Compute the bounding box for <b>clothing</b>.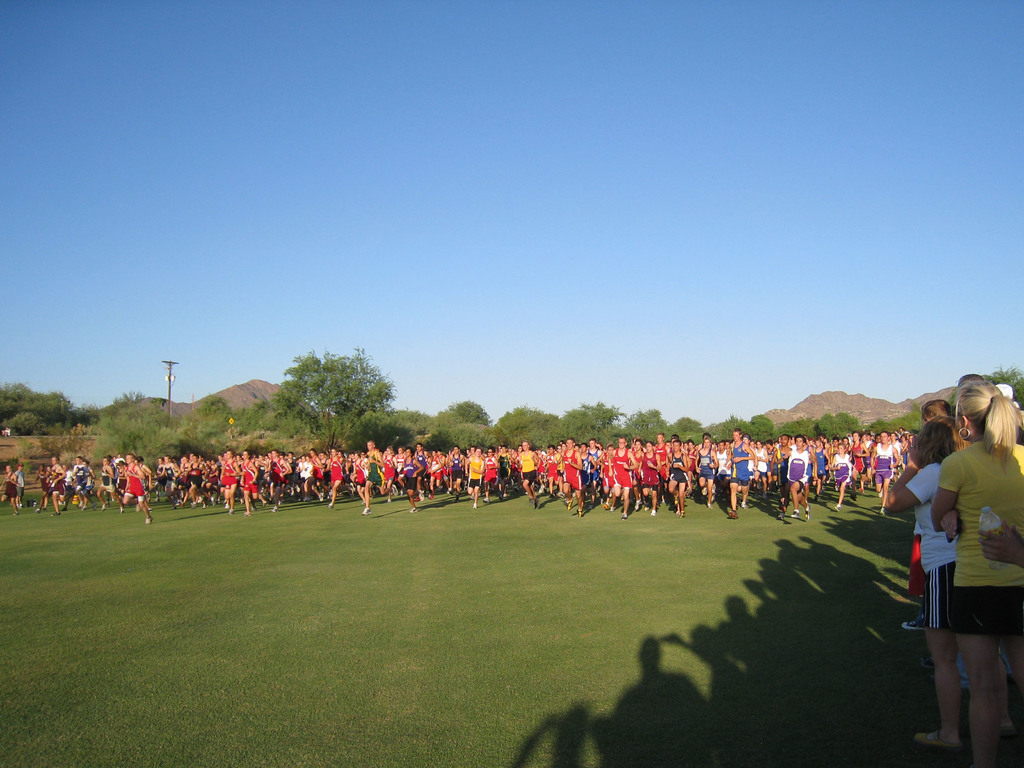
bbox(815, 451, 831, 474).
